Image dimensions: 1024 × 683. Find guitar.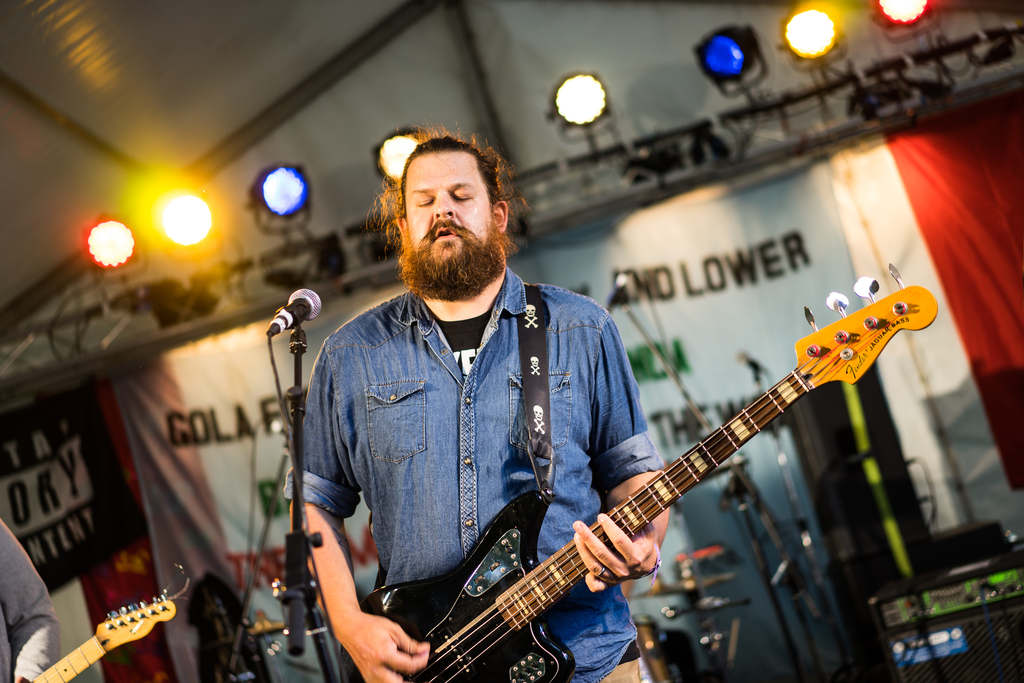
x1=25 y1=562 x2=194 y2=682.
